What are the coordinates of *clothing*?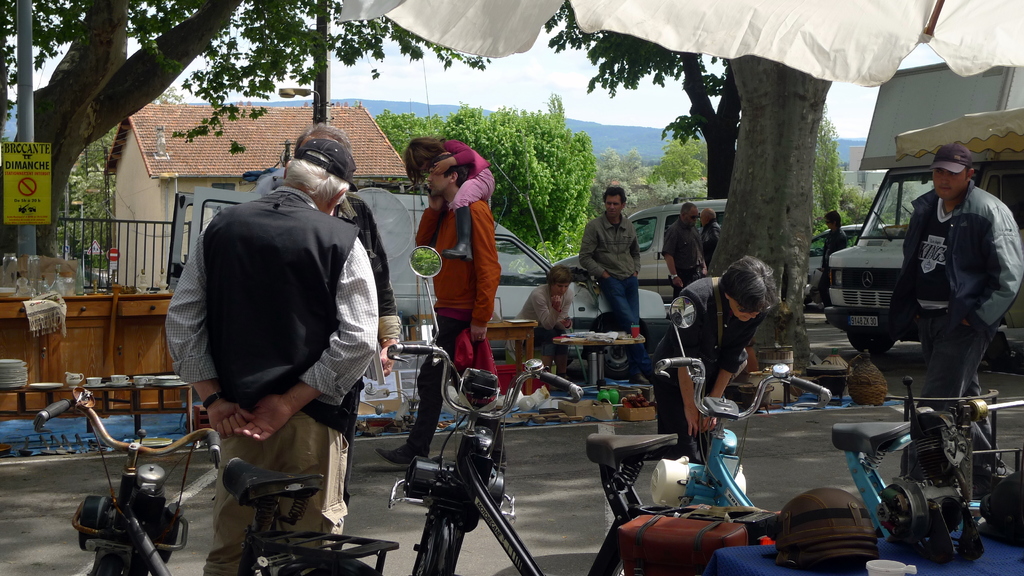
[x1=695, y1=221, x2=717, y2=269].
